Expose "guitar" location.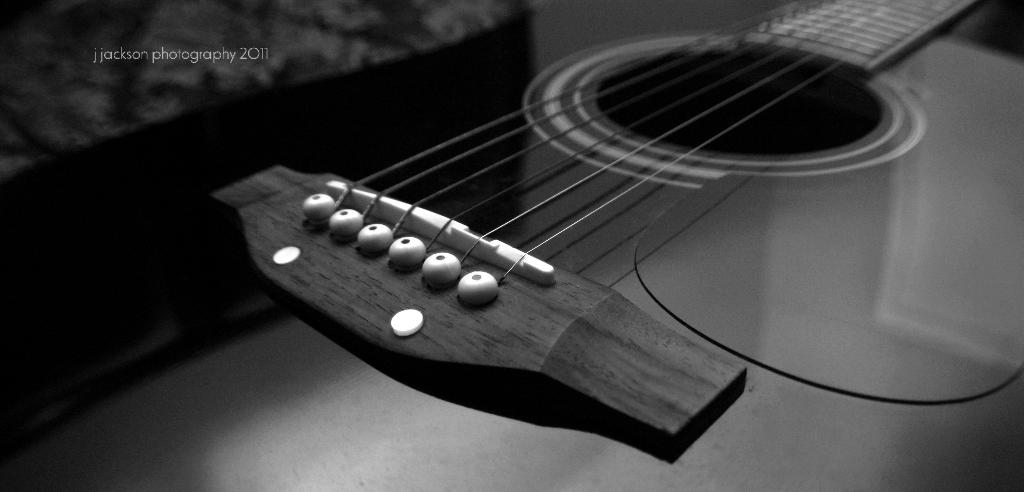
Exposed at 0 0 1023 491.
